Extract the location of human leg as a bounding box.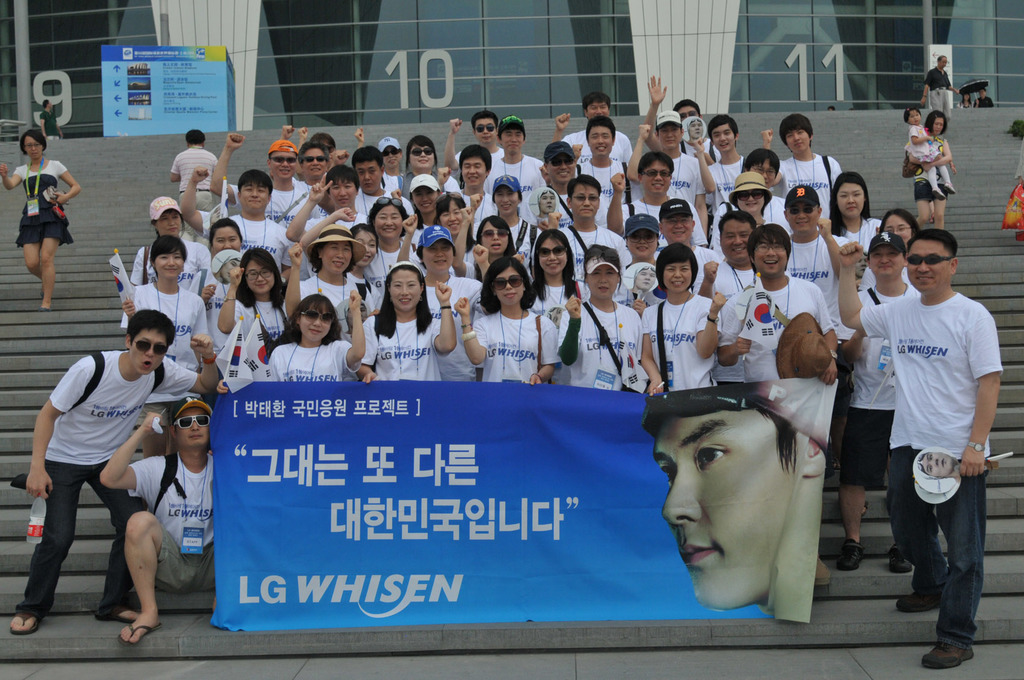
x1=913, y1=184, x2=929, y2=222.
